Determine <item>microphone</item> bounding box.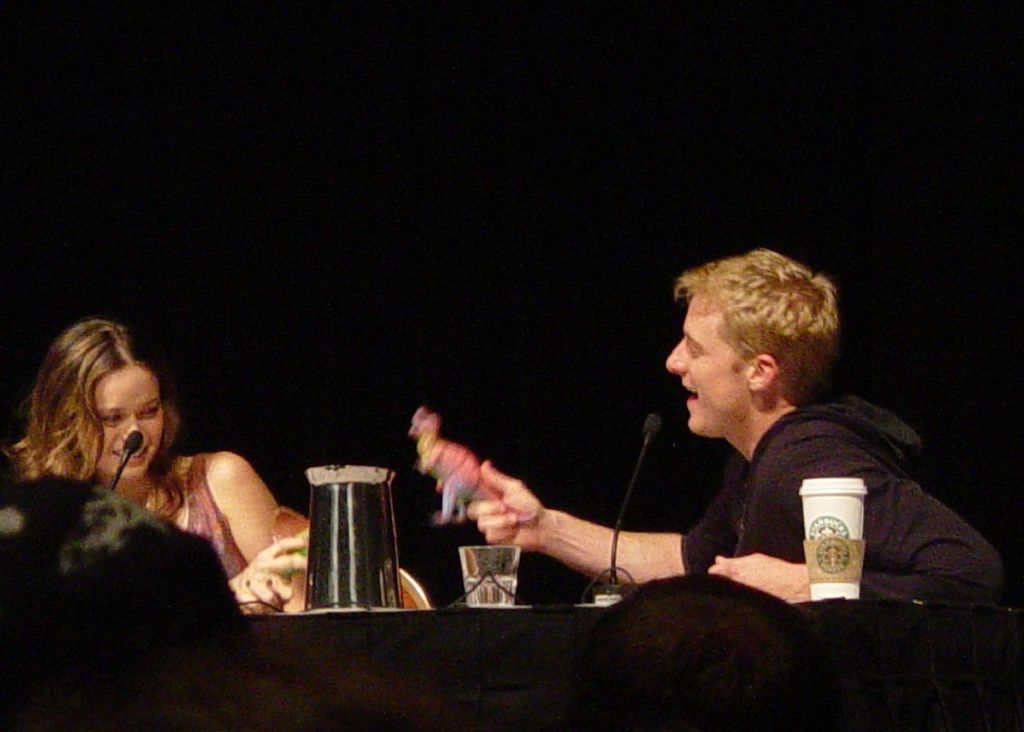
Determined: bbox(123, 427, 145, 455).
